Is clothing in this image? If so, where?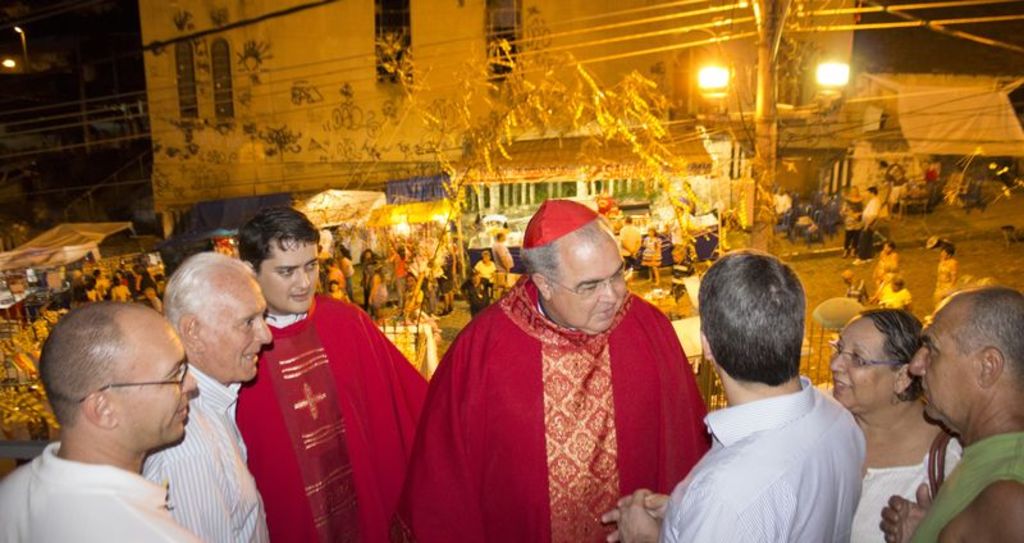
Yes, at x1=660, y1=379, x2=873, y2=542.
